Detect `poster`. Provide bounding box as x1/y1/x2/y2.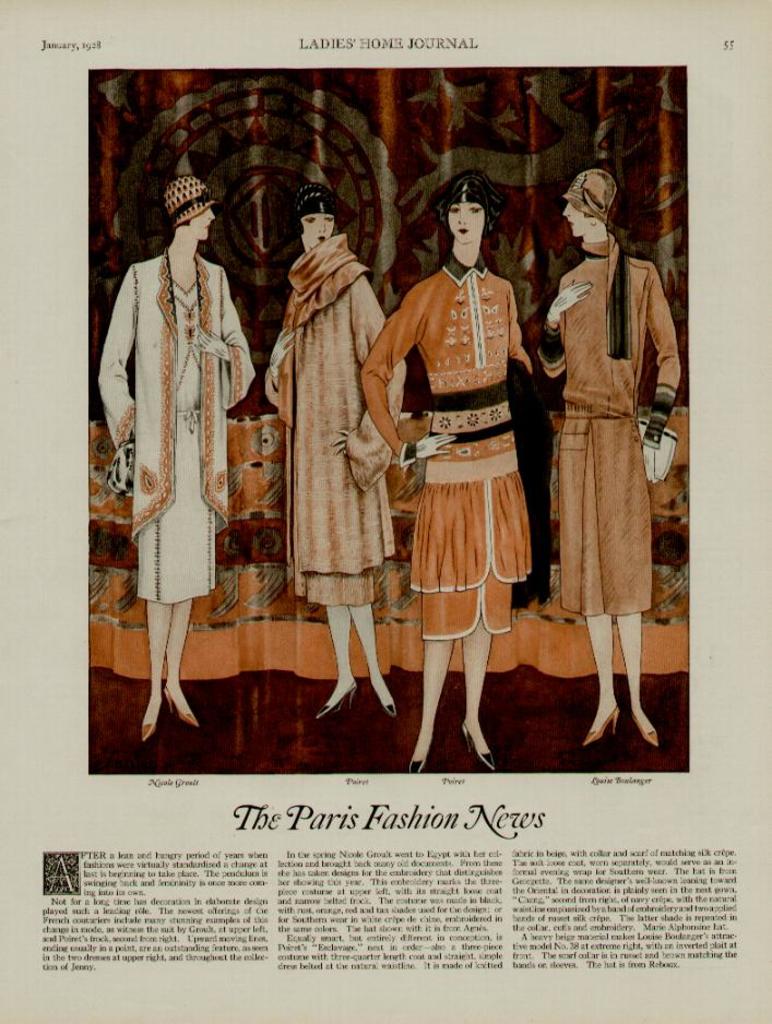
0/0/771/1023.
